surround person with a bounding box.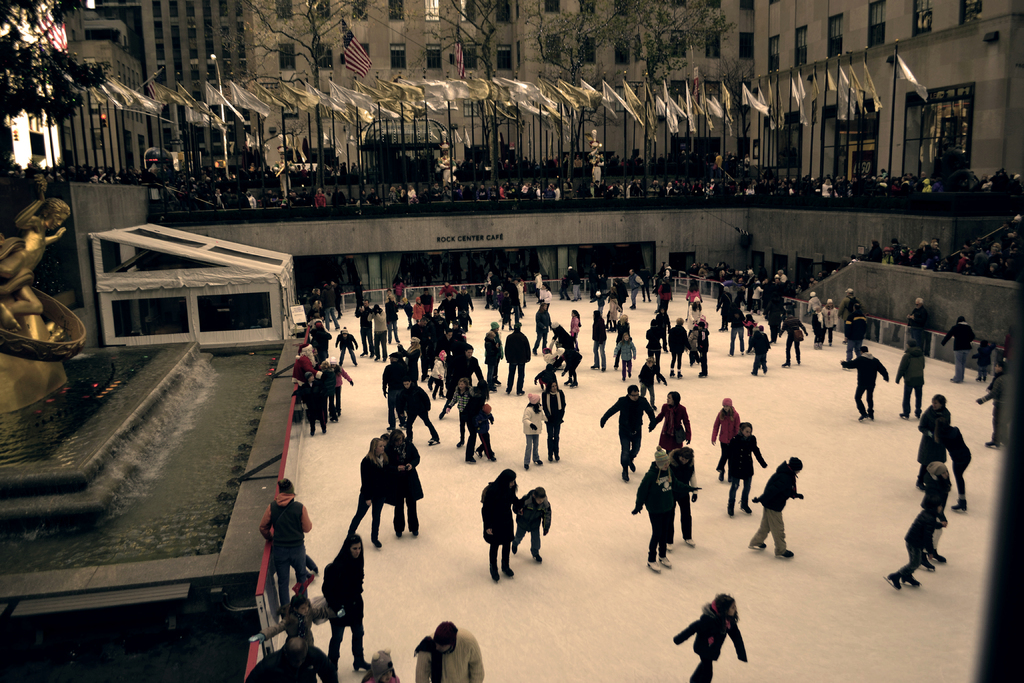
{"x1": 863, "y1": 239, "x2": 879, "y2": 261}.
